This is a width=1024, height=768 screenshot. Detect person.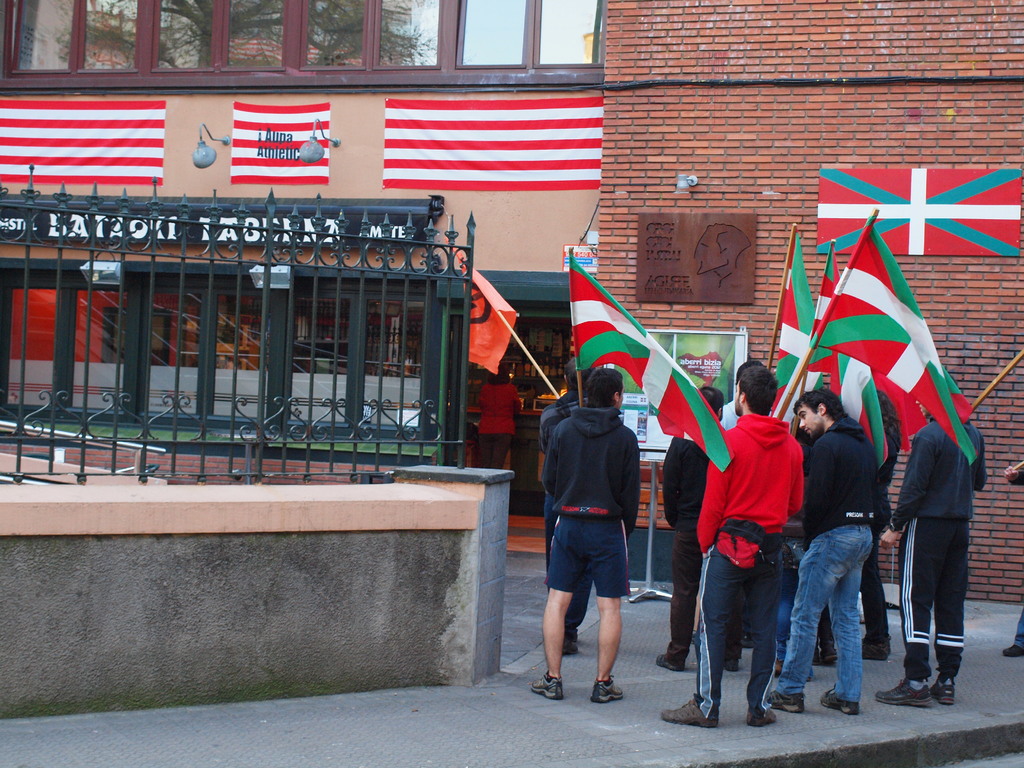
l=531, t=367, r=644, b=703.
